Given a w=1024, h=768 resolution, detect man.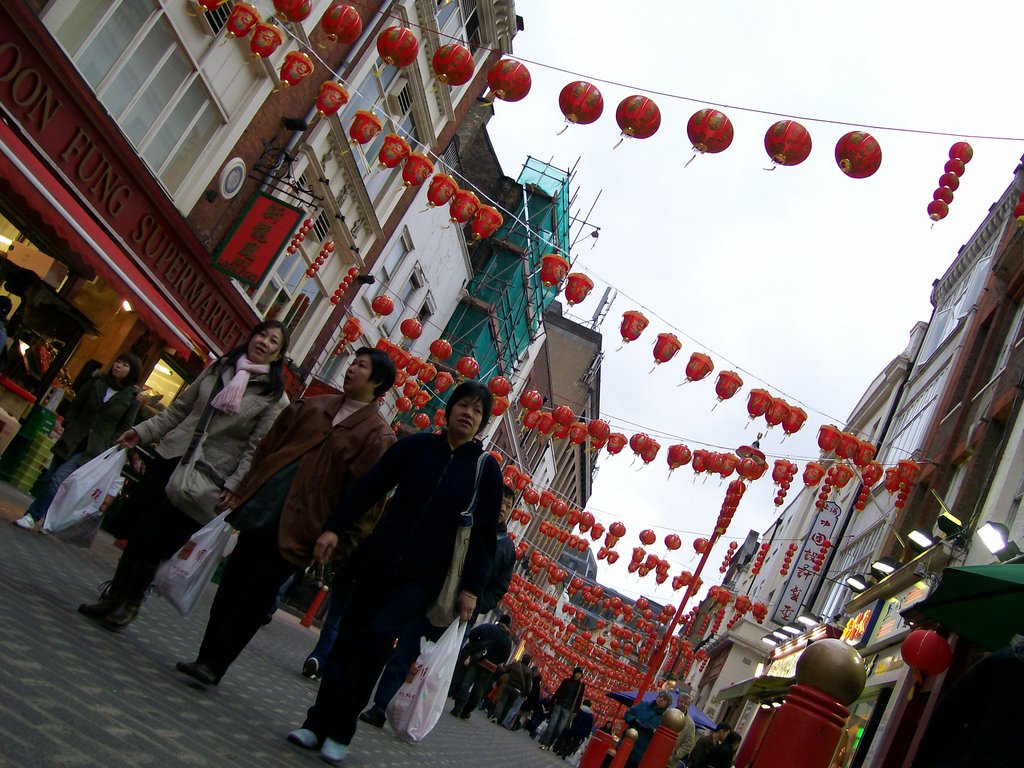
x1=172, y1=348, x2=401, y2=688.
